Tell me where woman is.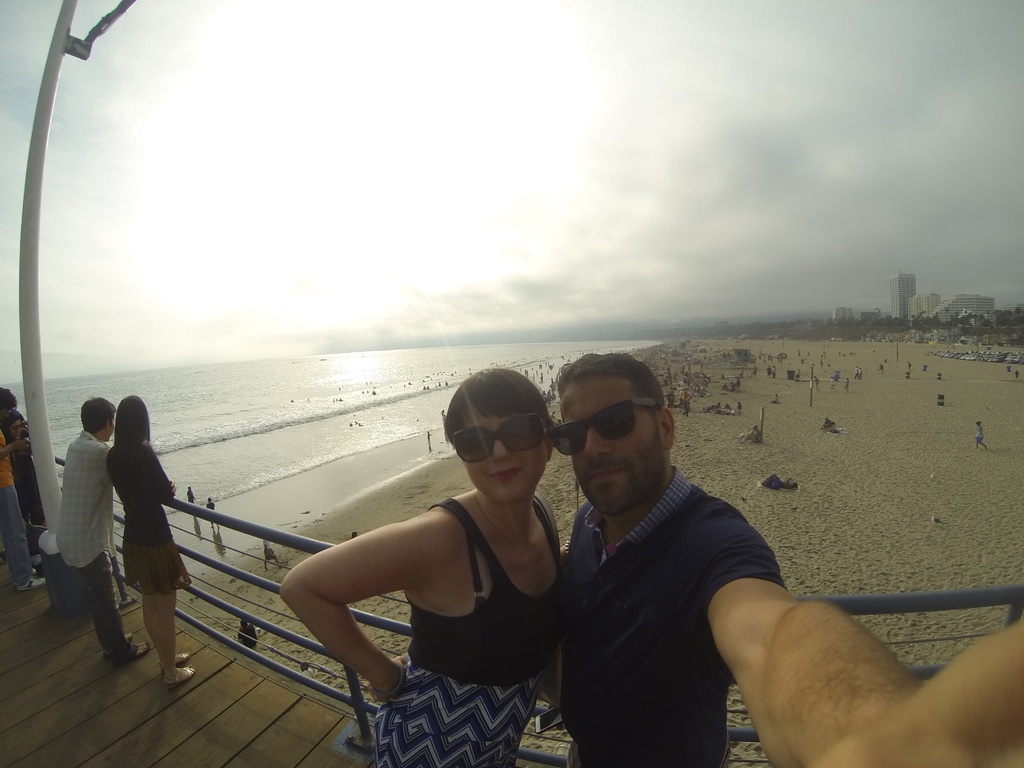
woman is at crop(279, 372, 598, 764).
